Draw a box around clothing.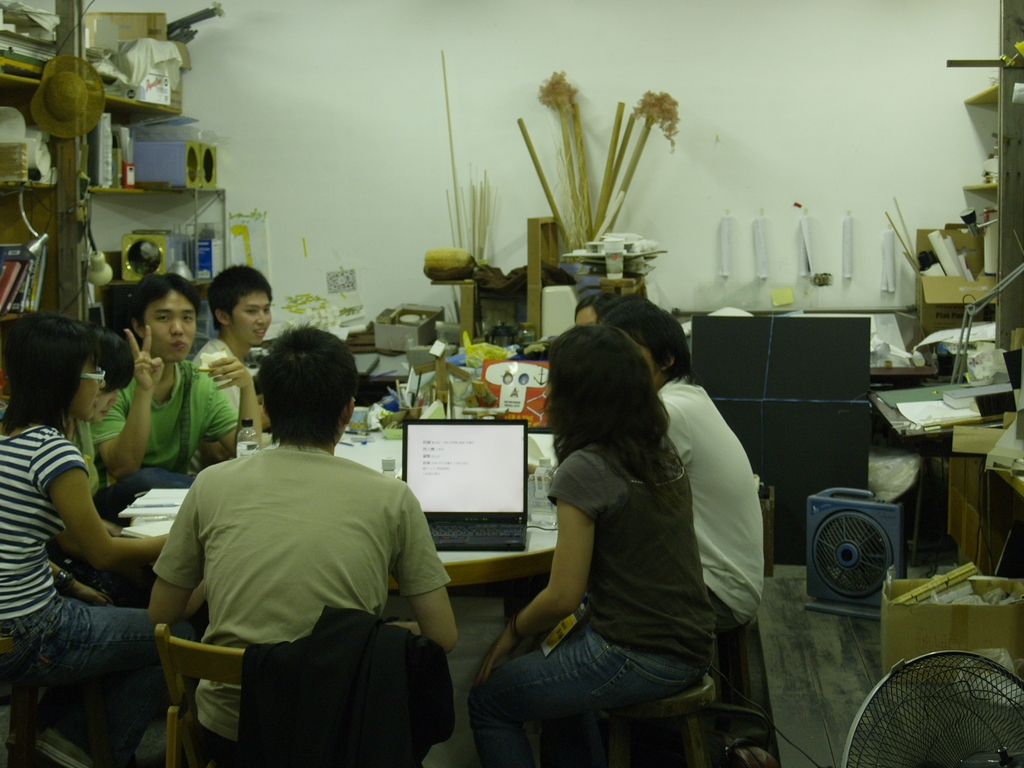
bbox(470, 434, 711, 767).
